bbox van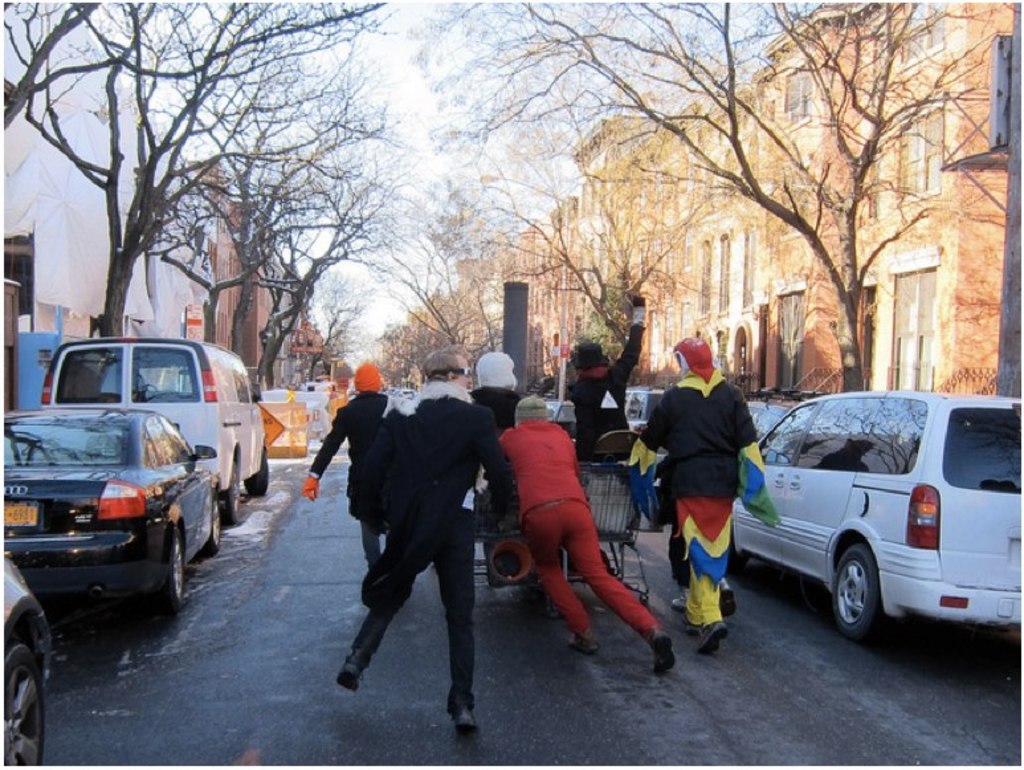
x1=36, y1=334, x2=270, y2=523
